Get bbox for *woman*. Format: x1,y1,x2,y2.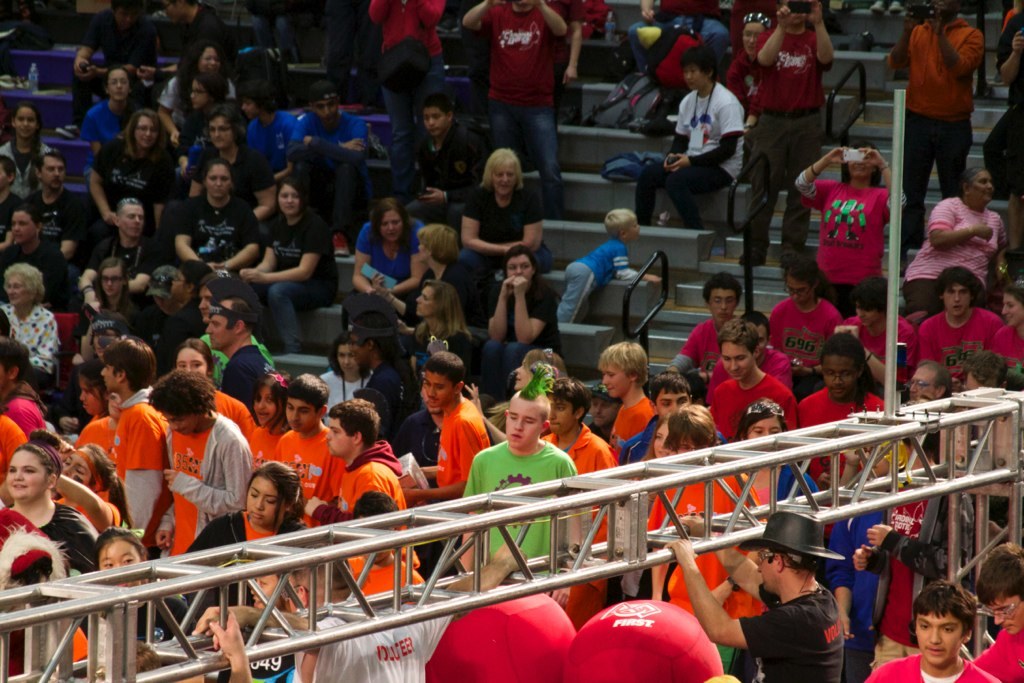
91,113,185,238.
